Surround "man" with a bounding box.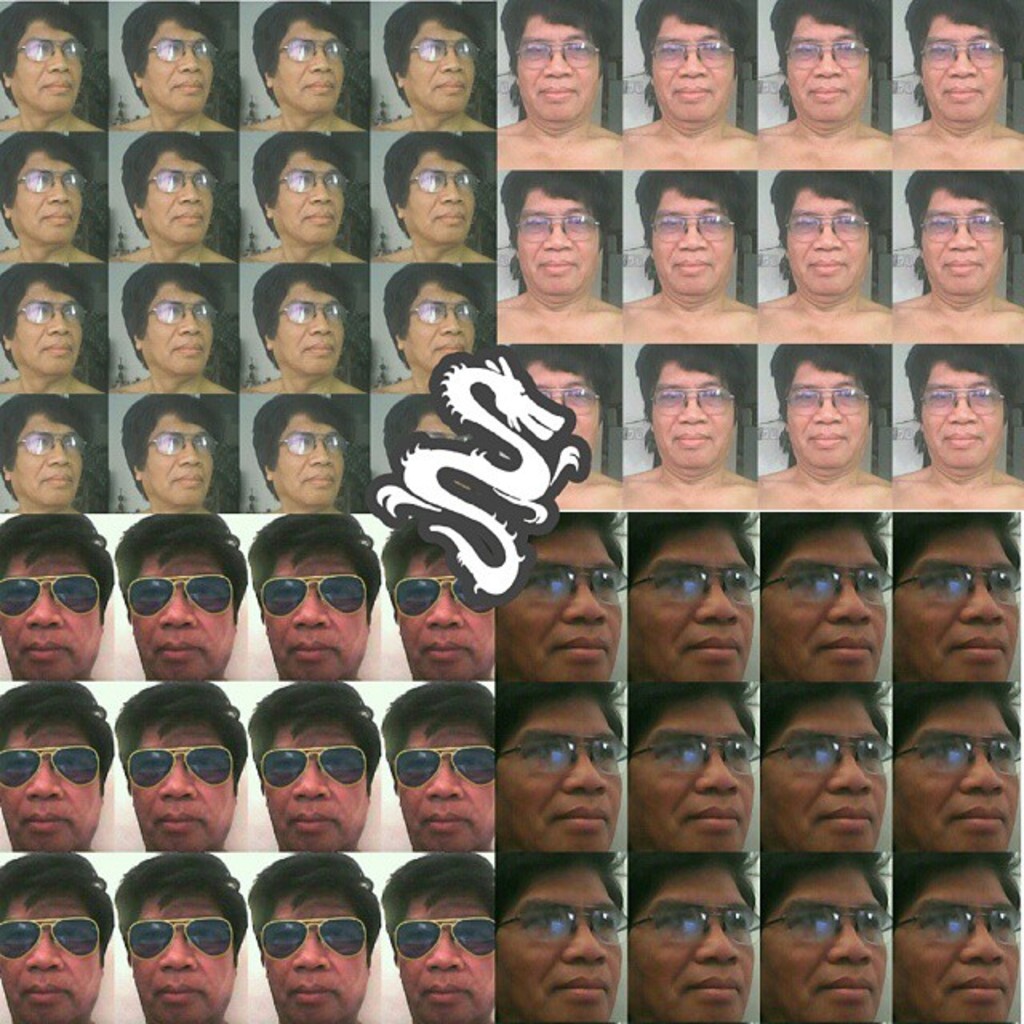
box=[386, 526, 494, 683].
